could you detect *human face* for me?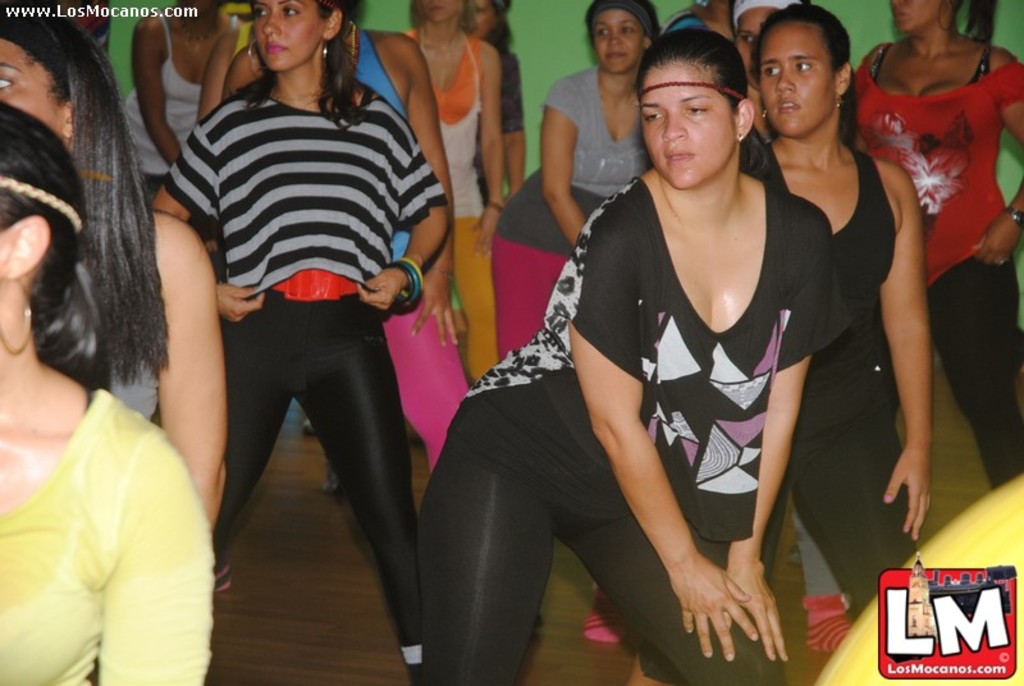
Detection result: BBox(462, 0, 494, 42).
